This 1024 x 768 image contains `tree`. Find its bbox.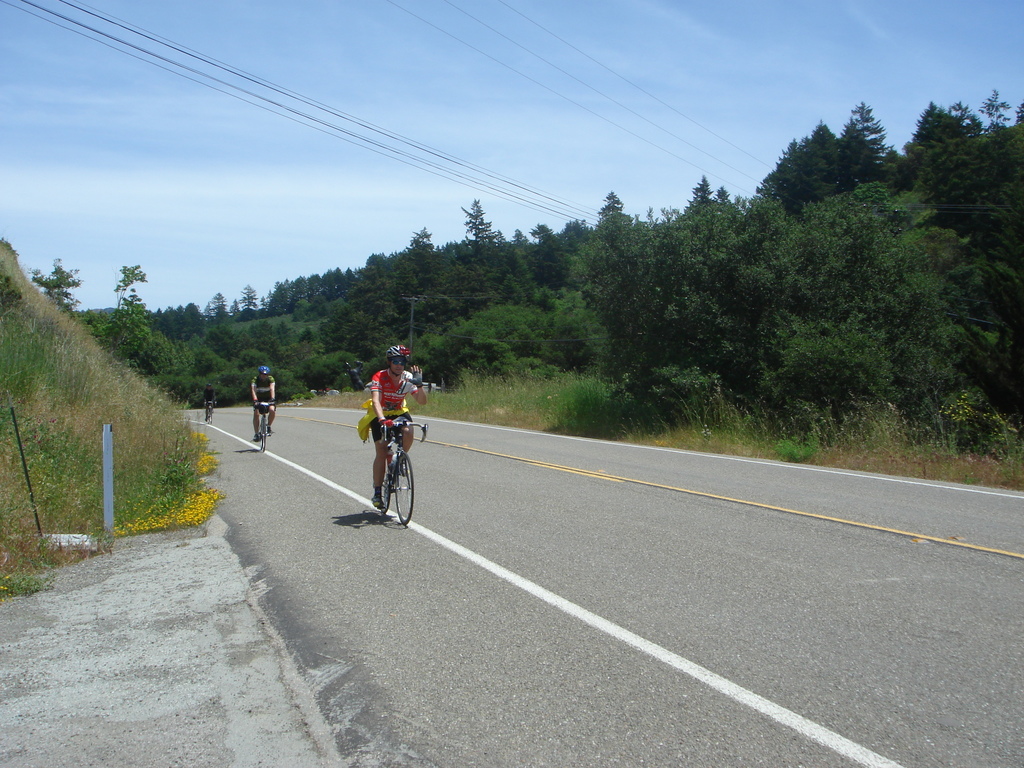
(234, 289, 264, 322).
